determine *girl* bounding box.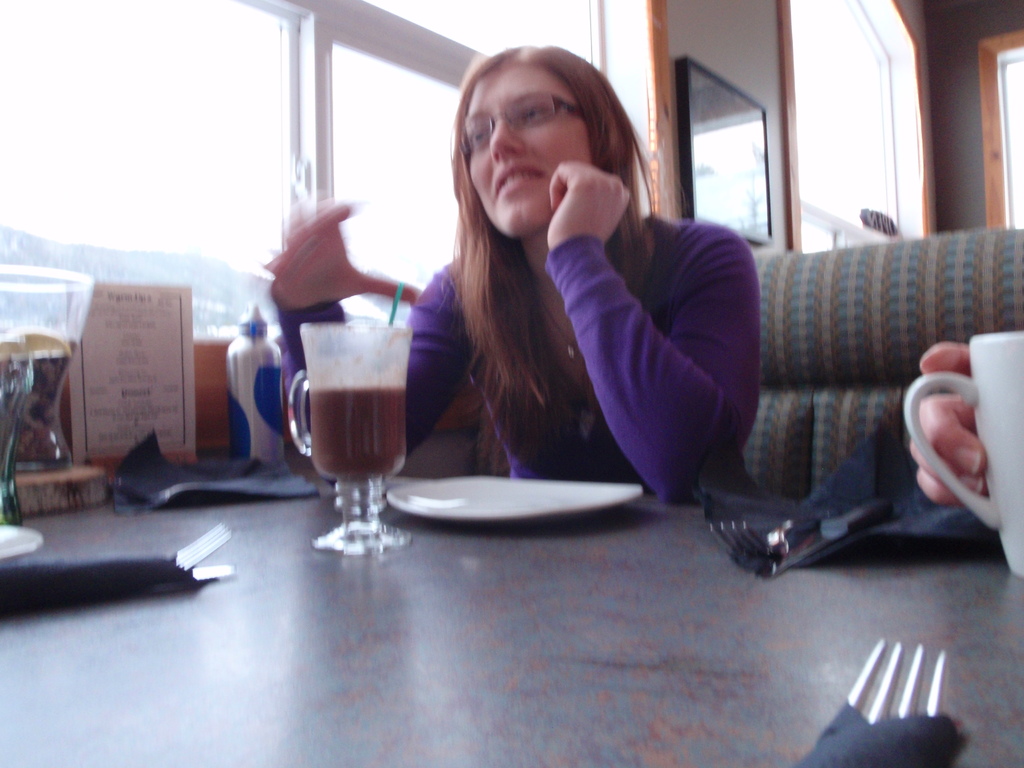
Determined: pyautogui.locateOnScreen(260, 49, 763, 500).
